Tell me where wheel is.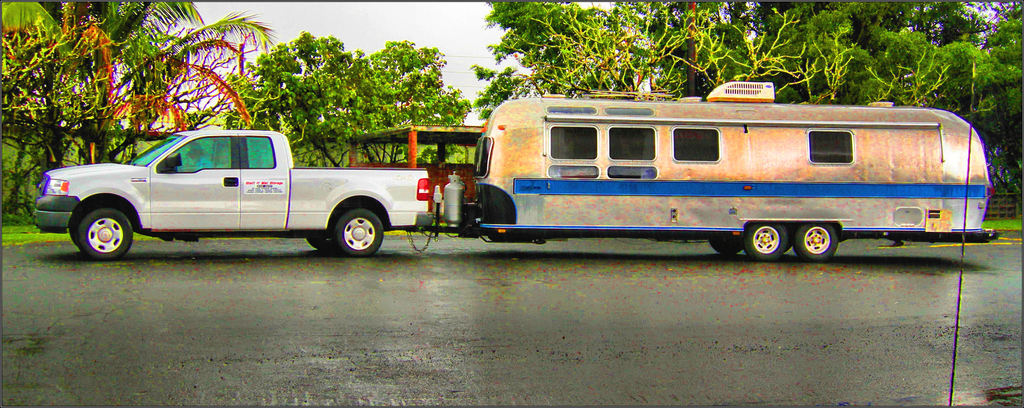
wheel is at [left=305, top=231, right=339, bottom=246].
